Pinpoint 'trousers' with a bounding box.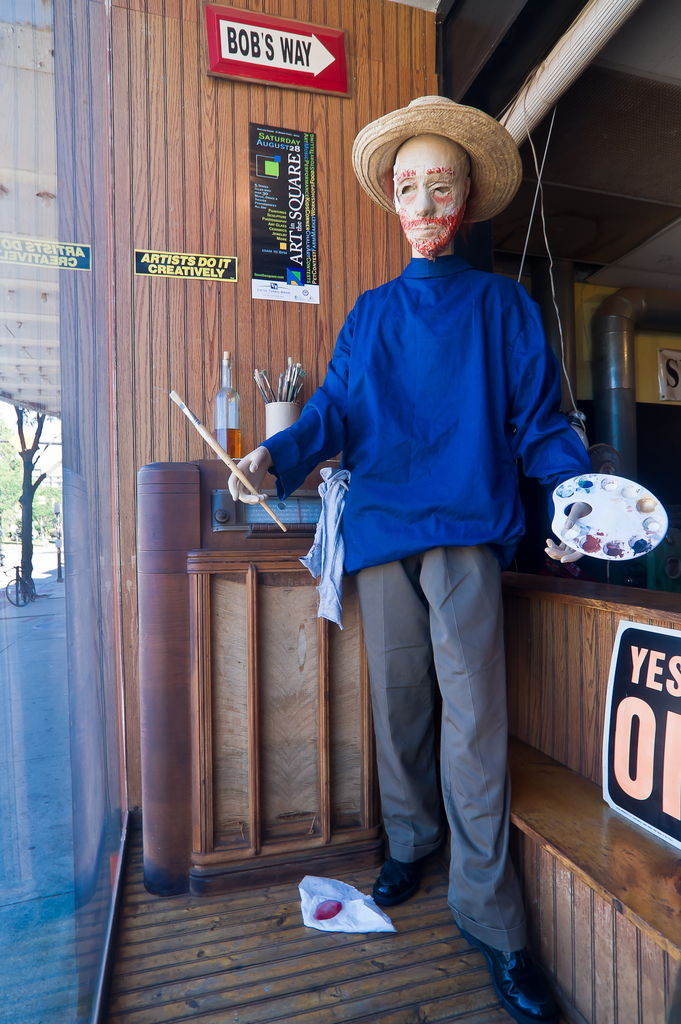
bbox(325, 475, 508, 947).
